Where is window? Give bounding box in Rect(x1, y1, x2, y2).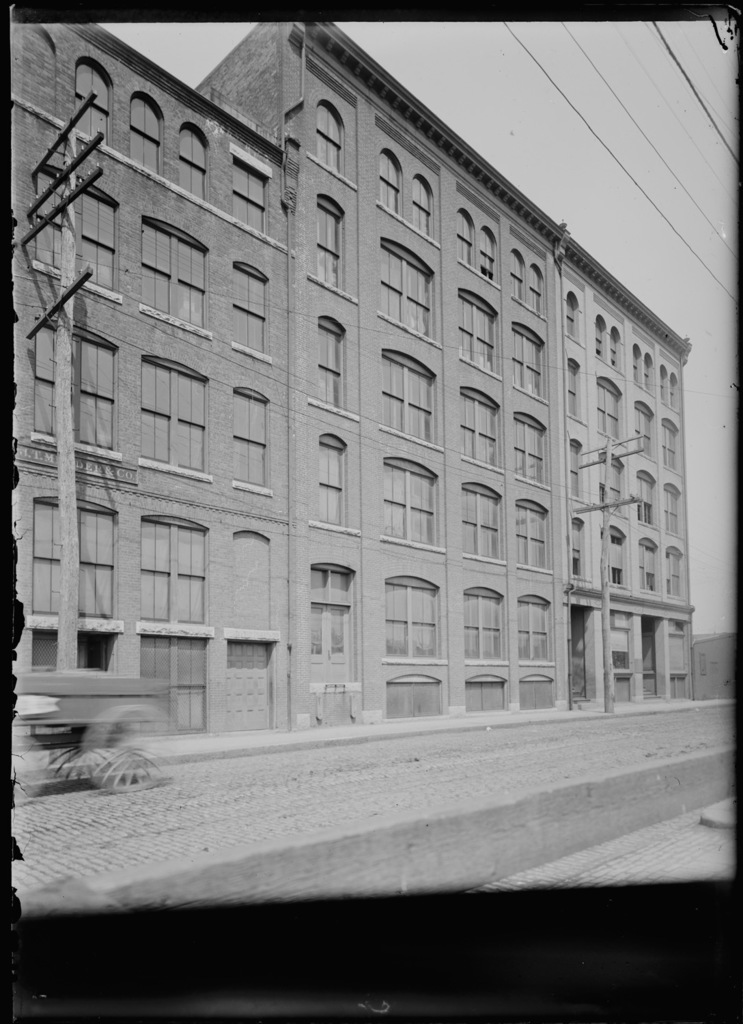
Rect(591, 449, 621, 517).
